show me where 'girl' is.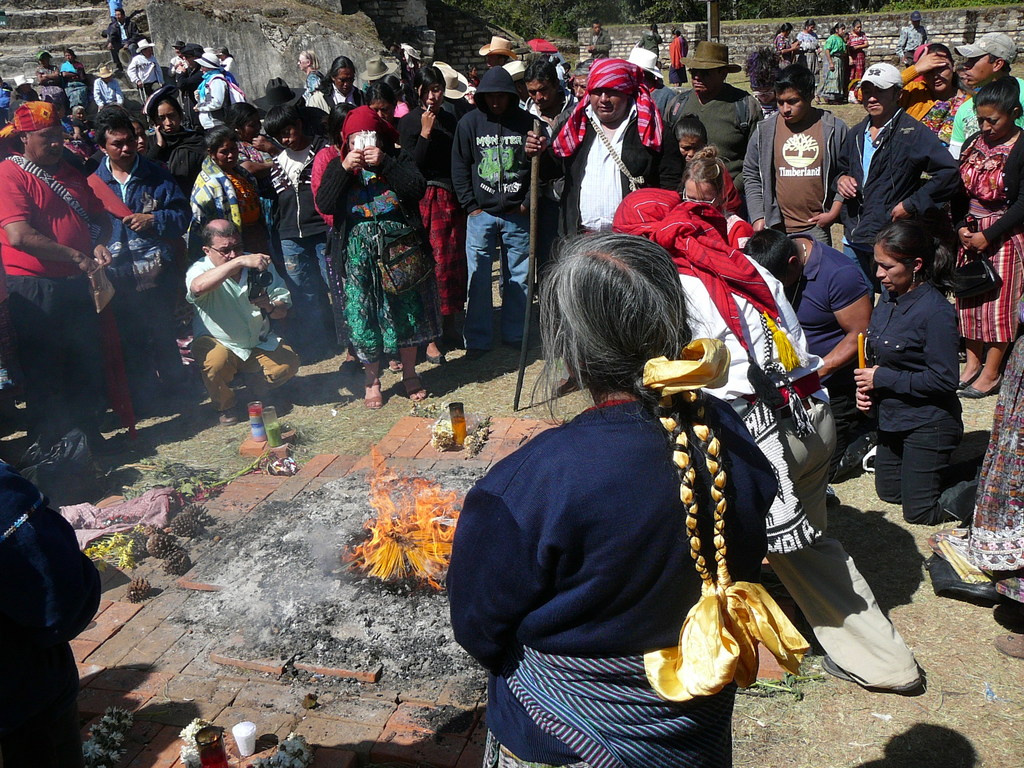
'girl' is at box(397, 61, 461, 331).
